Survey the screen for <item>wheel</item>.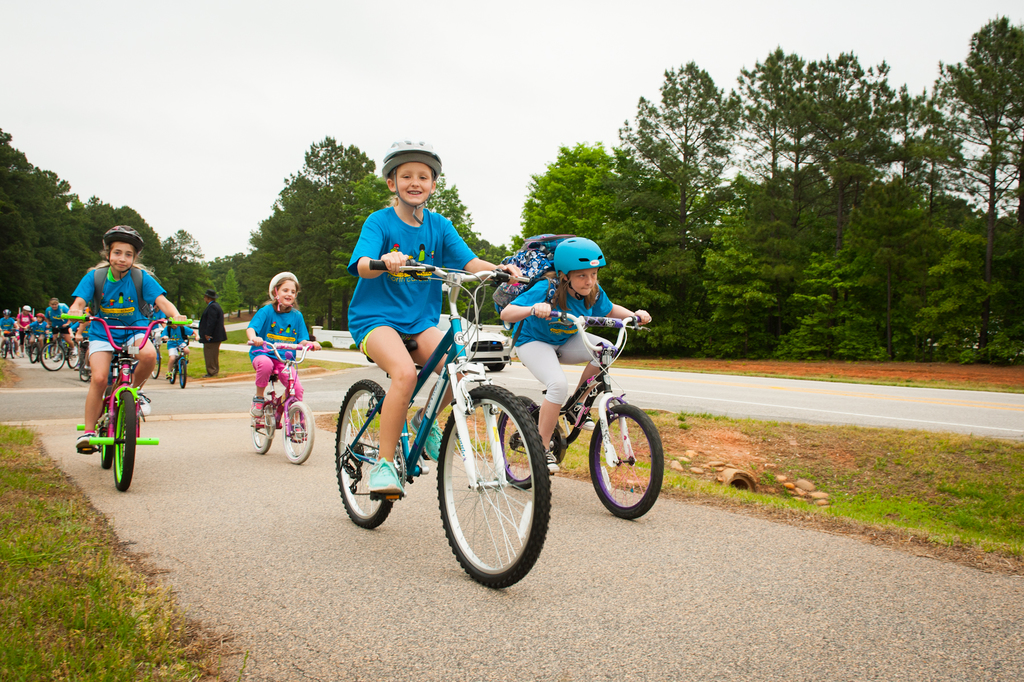
Survey found: Rect(396, 438, 410, 499).
